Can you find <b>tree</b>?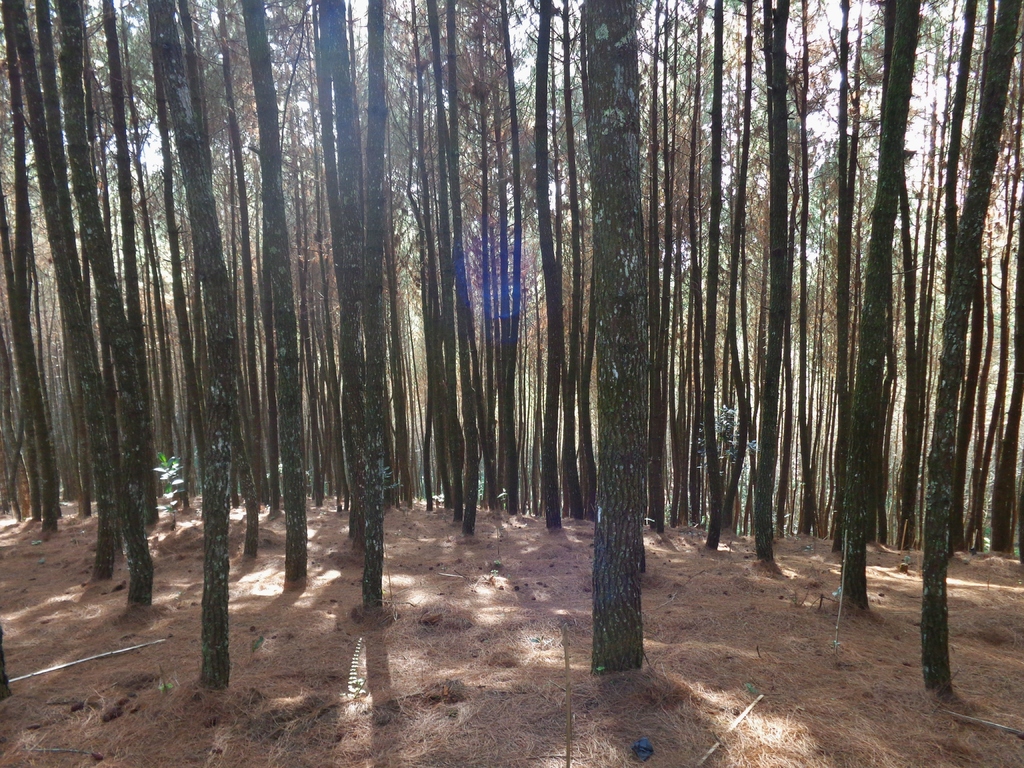
Yes, bounding box: 65,0,160,609.
